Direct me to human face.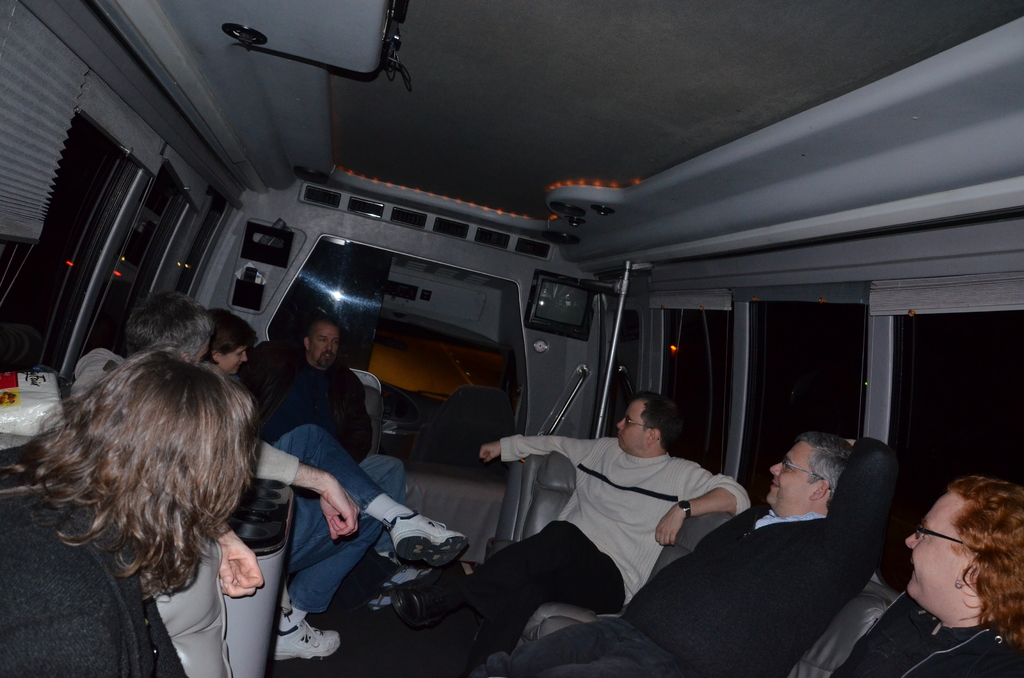
Direction: [x1=769, y1=435, x2=819, y2=510].
